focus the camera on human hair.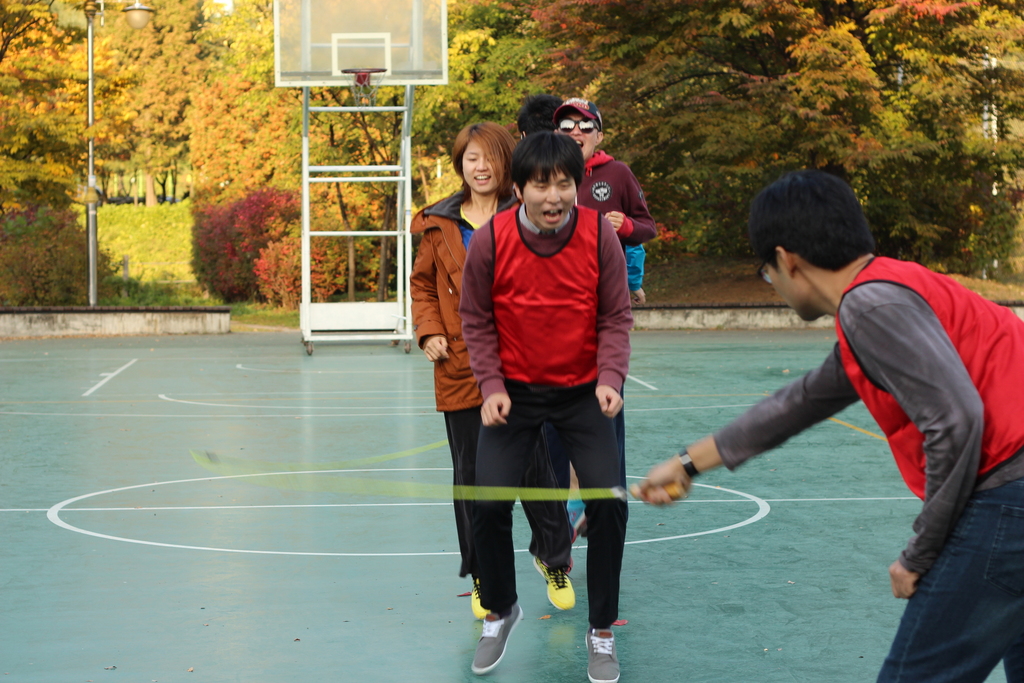
Focus region: left=511, top=129, right=585, bottom=194.
